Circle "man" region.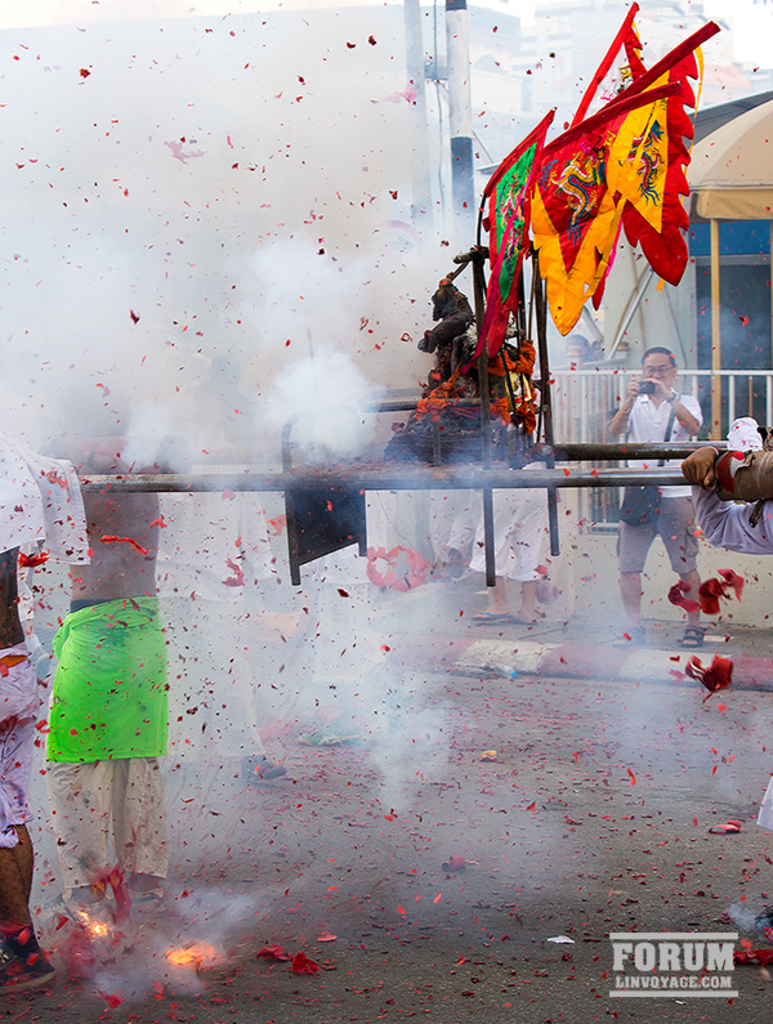
Region: region(604, 343, 707, 649).
